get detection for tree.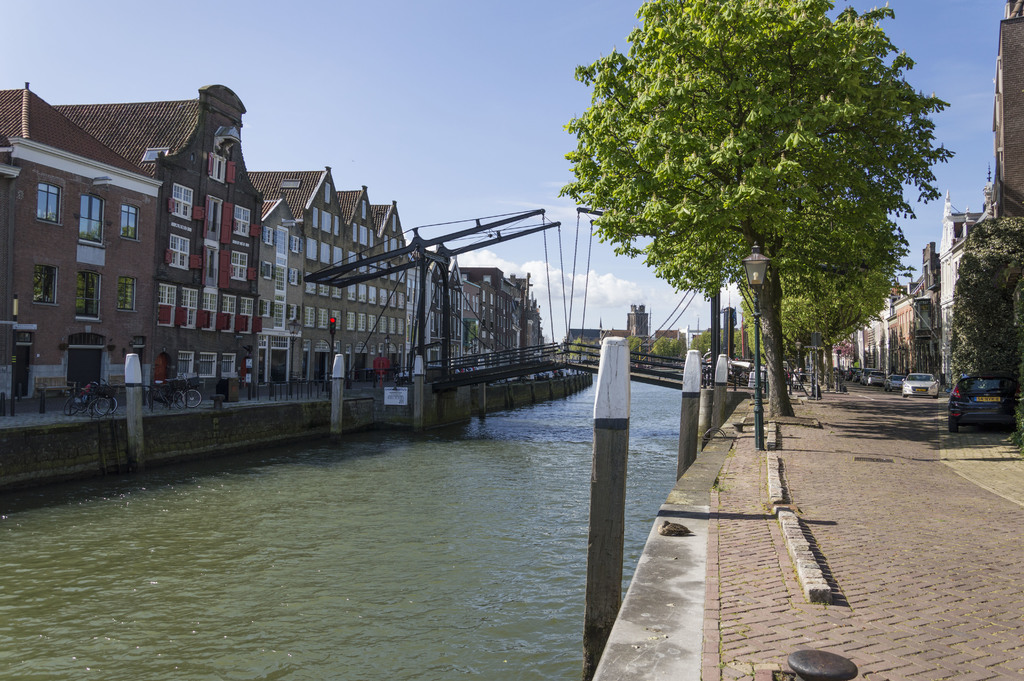
Detection: [955, 215, 1023, 371].
